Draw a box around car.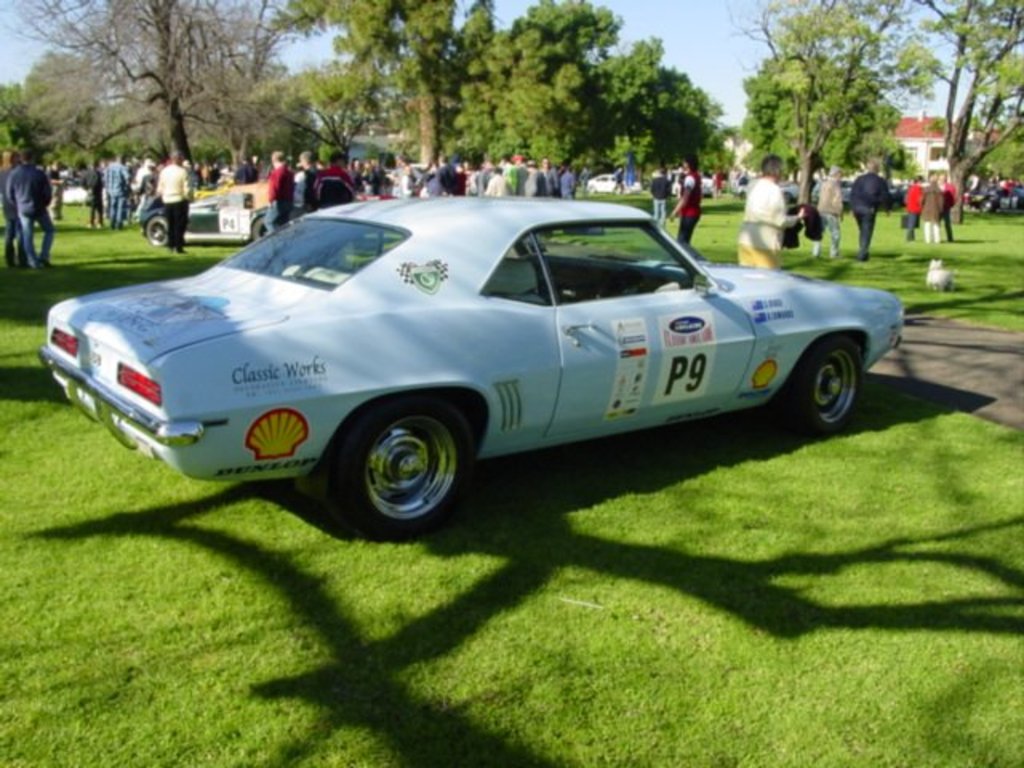
bbox=(582, 170, 627, 197).
